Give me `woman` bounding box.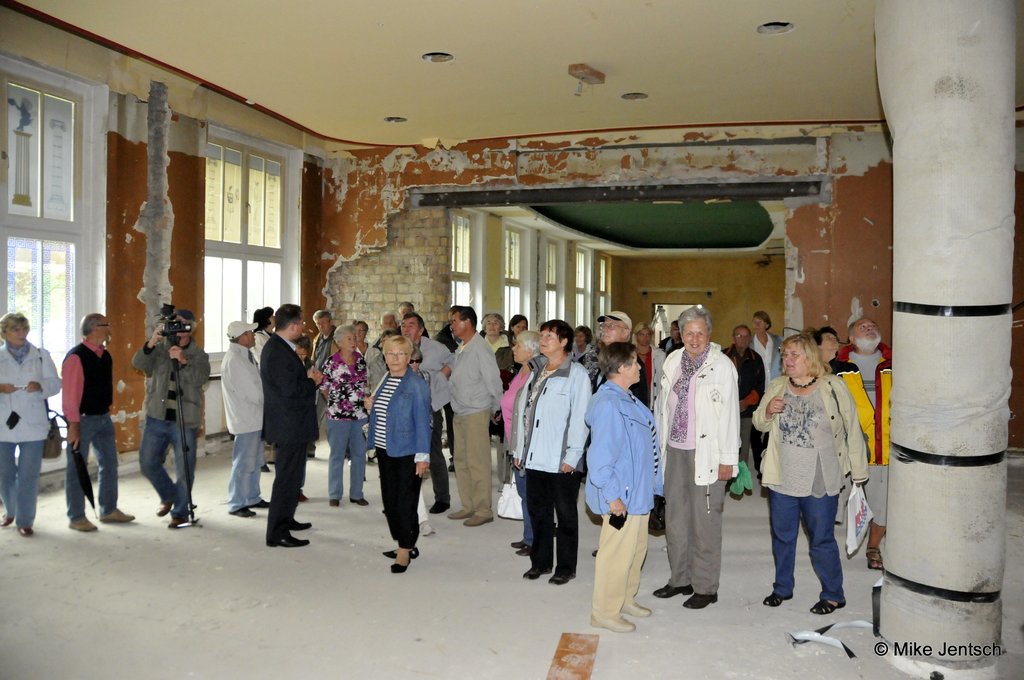
{"left": 0, "top": 313, "right": 63, "bottom": 540}.
